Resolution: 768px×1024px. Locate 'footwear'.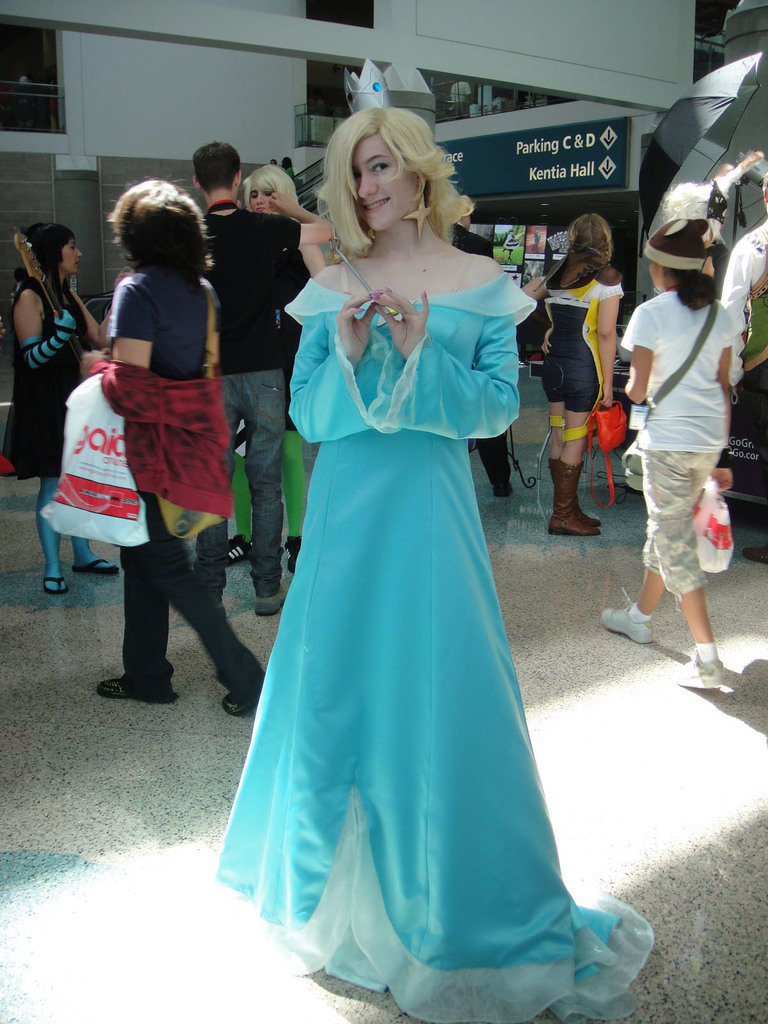
x1=40, y1=576, x2=67, y2=588.
